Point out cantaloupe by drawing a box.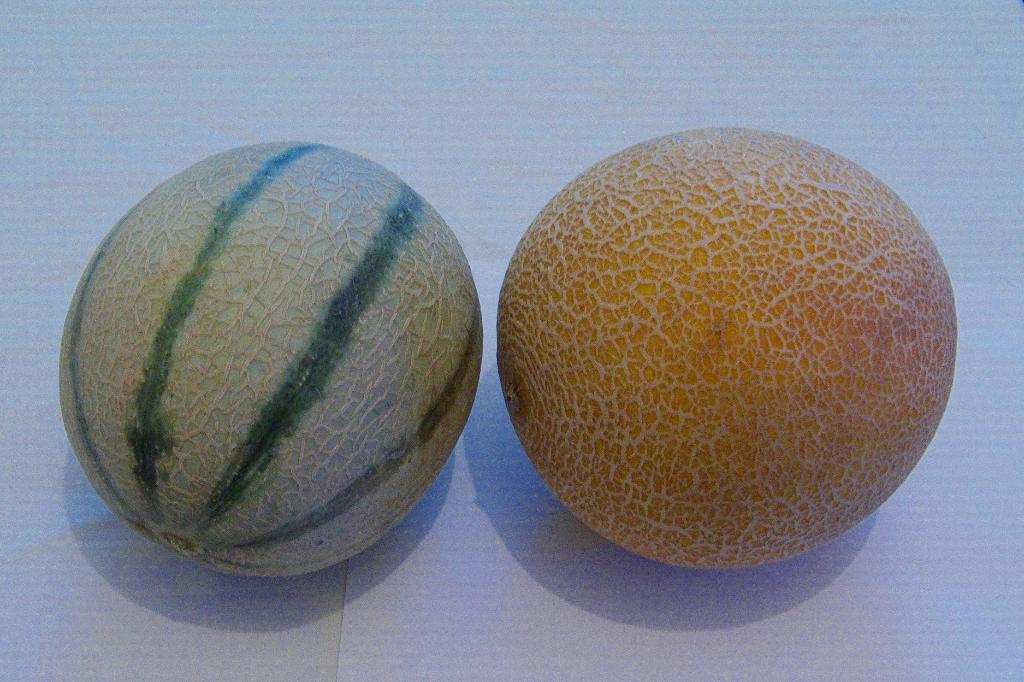
<box>60,140,486,576</box>.
